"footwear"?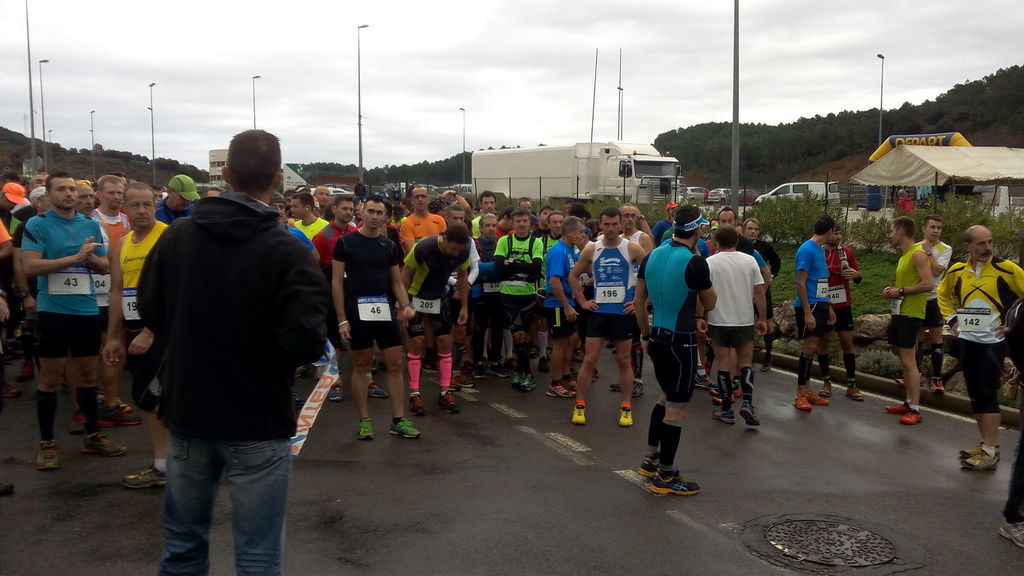
locate(35, 444, 58, 468)
